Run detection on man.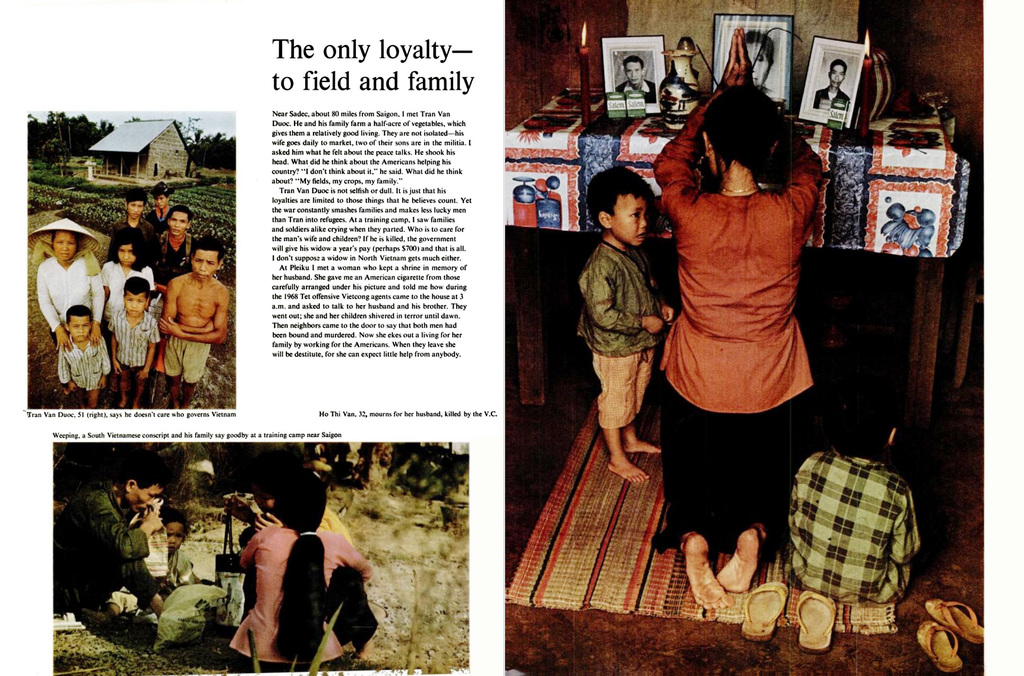
Result: BBox(141, 184, 176, 234).
